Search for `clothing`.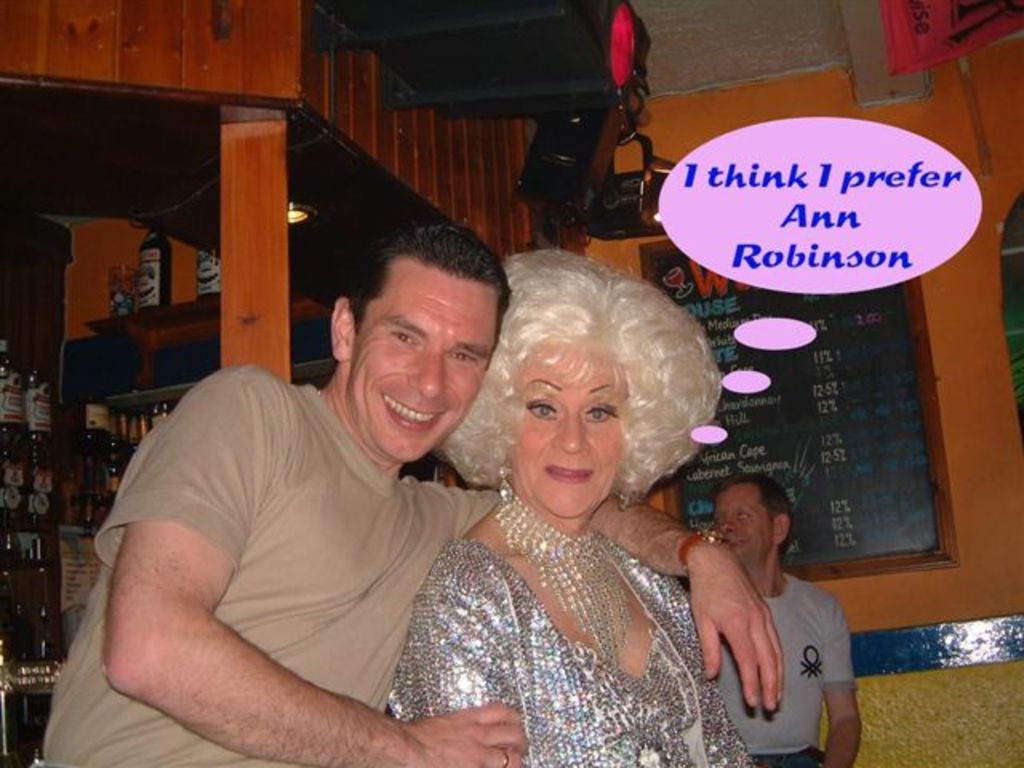
Found at 78:320:515:754.
